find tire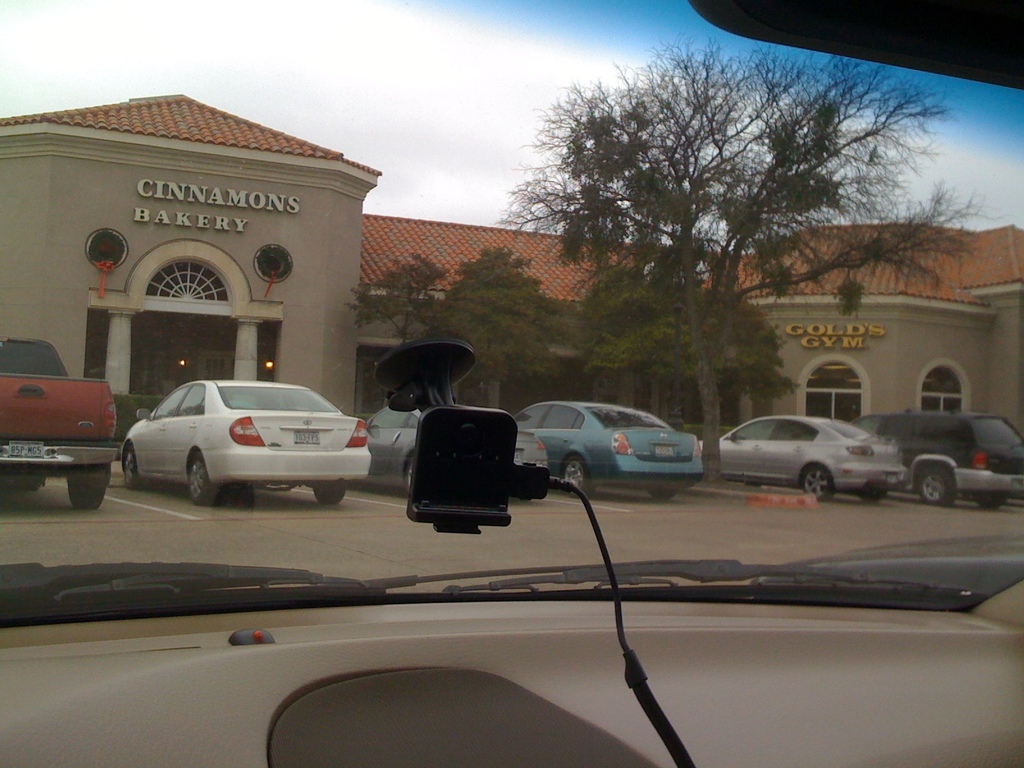
locate(858, 481, 887, 501)
